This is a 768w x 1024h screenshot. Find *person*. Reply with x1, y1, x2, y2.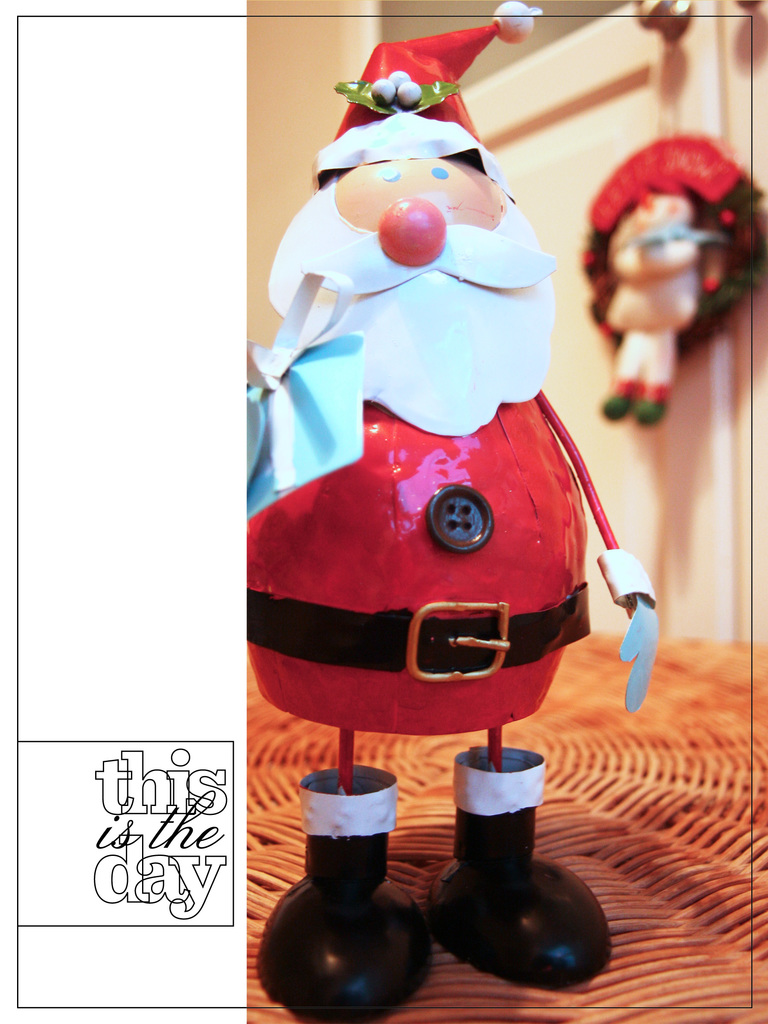
246, 152, 658, 1023.
